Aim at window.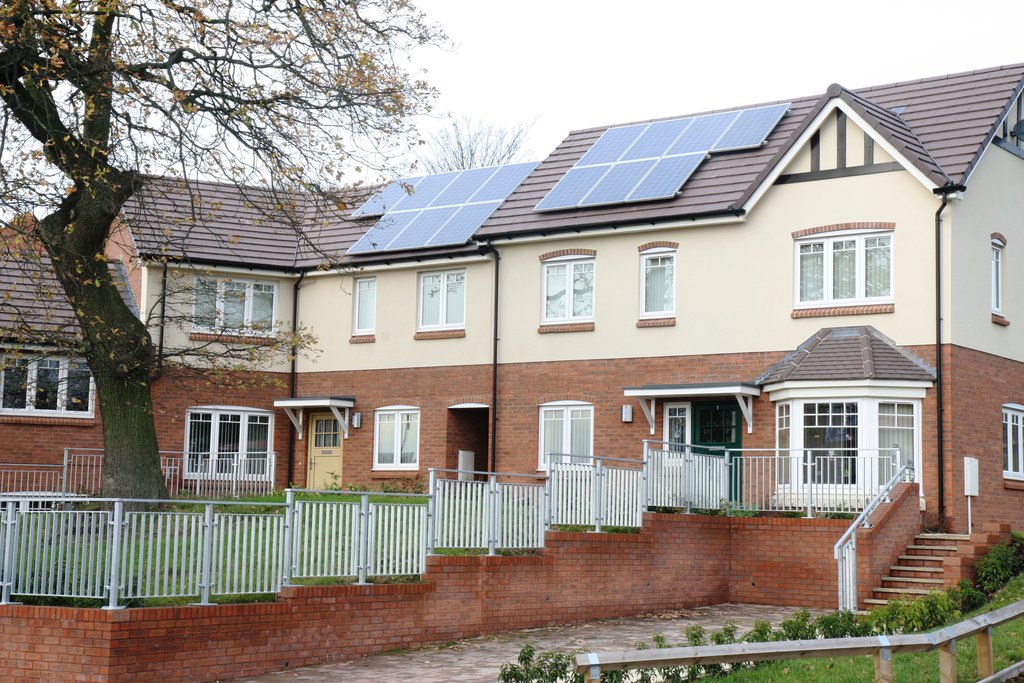
Aimed at [x1=351, y1=272, x2=378, y2=336].
